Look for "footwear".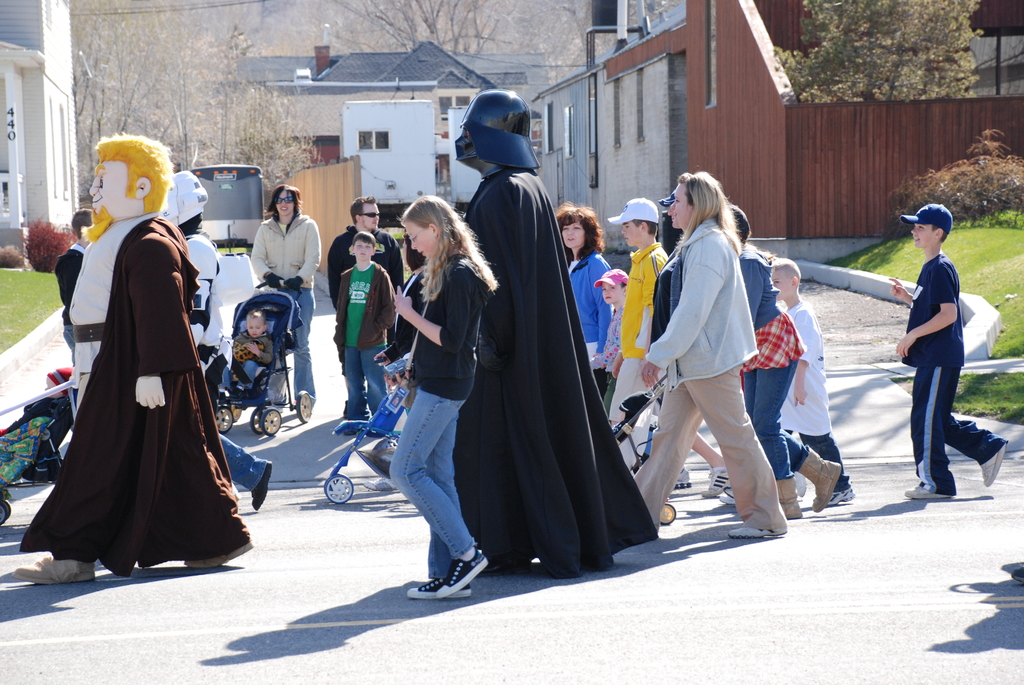
Found: locate(409, 577, 468, 595).
